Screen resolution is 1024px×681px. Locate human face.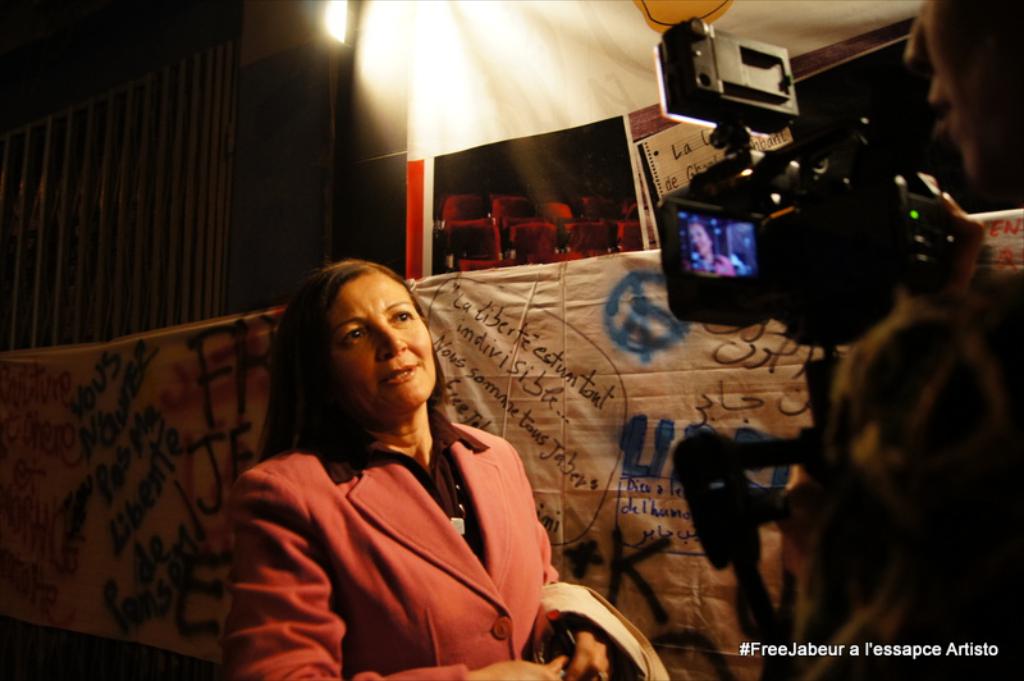
(321,269,440,422).
